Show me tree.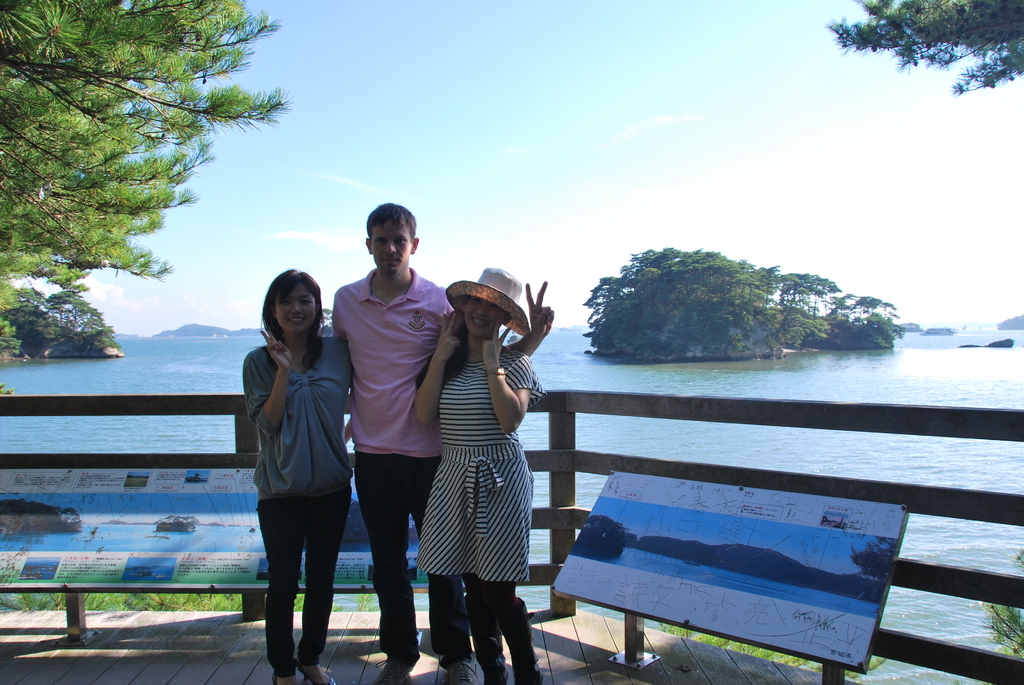
tree is here: [left=822, top=0, right=1023, bottom=89].
